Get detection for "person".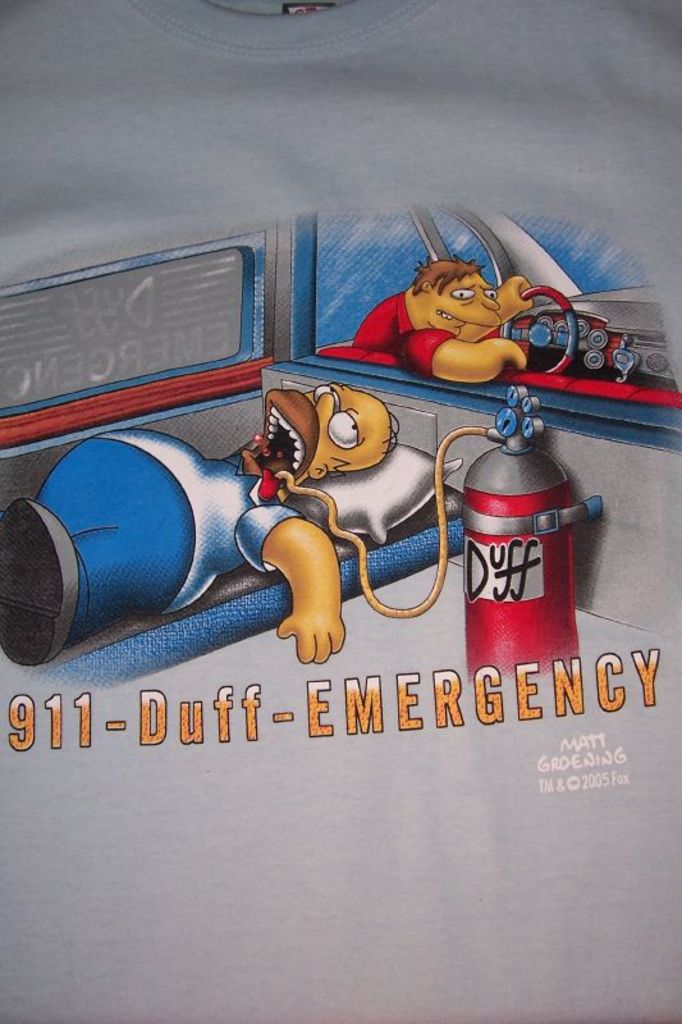
Detection: [x1=351, y1=253, x2=541, y2=387].
